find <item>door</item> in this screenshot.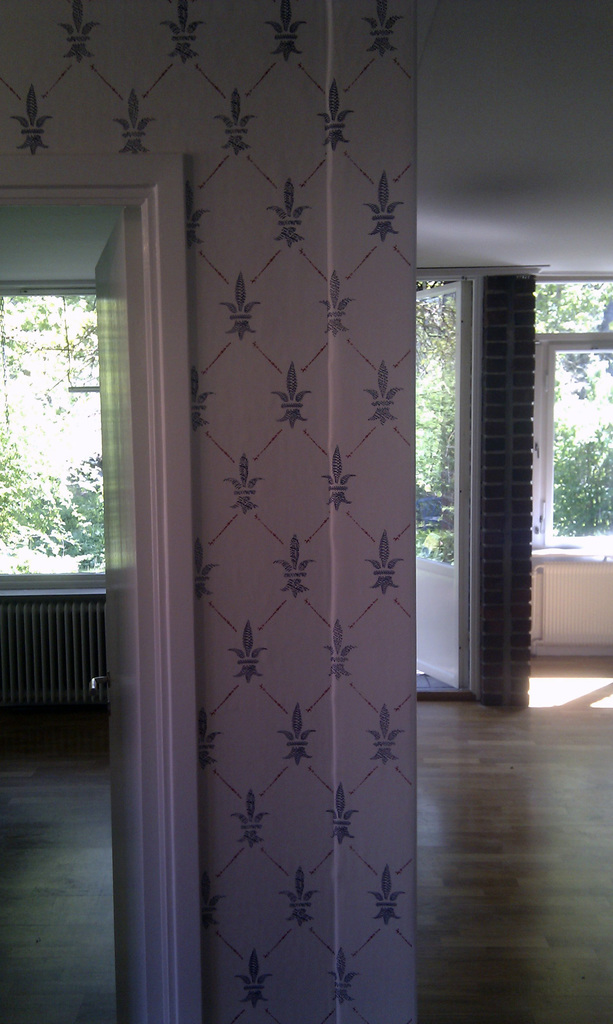
The bounding box for <item>door</item> is 528 335 612 659.
